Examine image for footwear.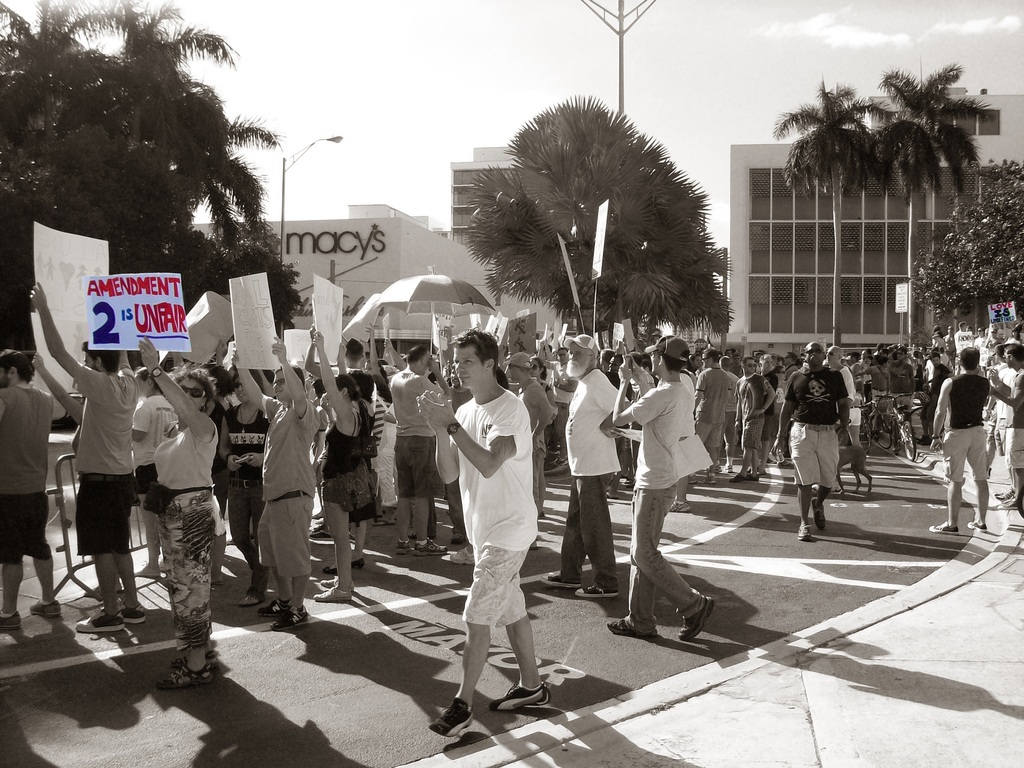
Examination result: 326, 565, 342, 576.
